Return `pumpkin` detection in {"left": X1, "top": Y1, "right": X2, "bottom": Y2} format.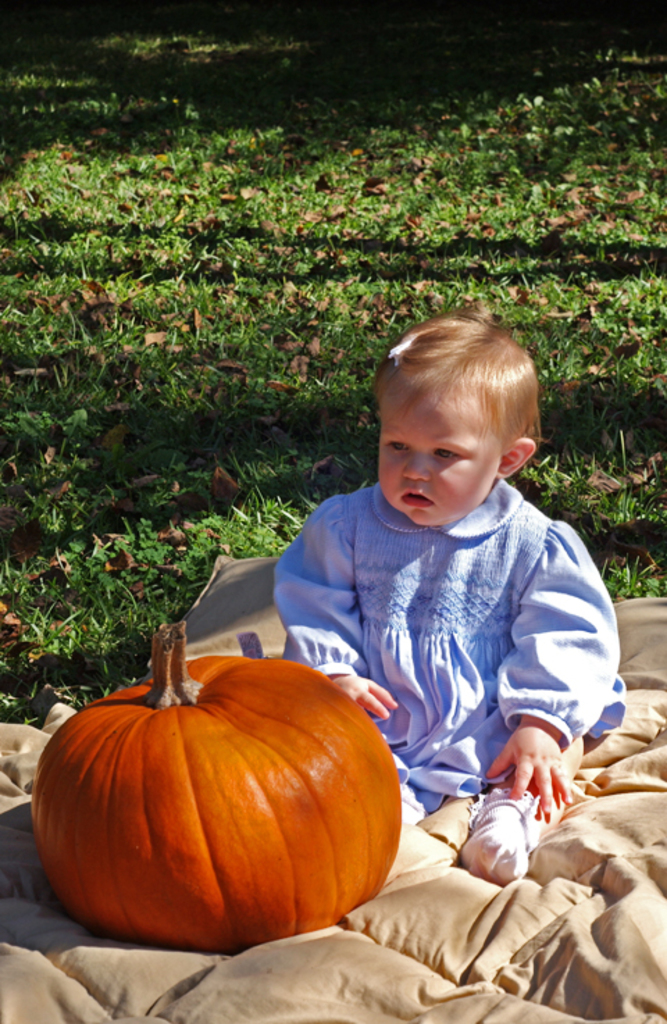
{"left": 28, "top": 609, "right": 397, "bottom": 952}.
